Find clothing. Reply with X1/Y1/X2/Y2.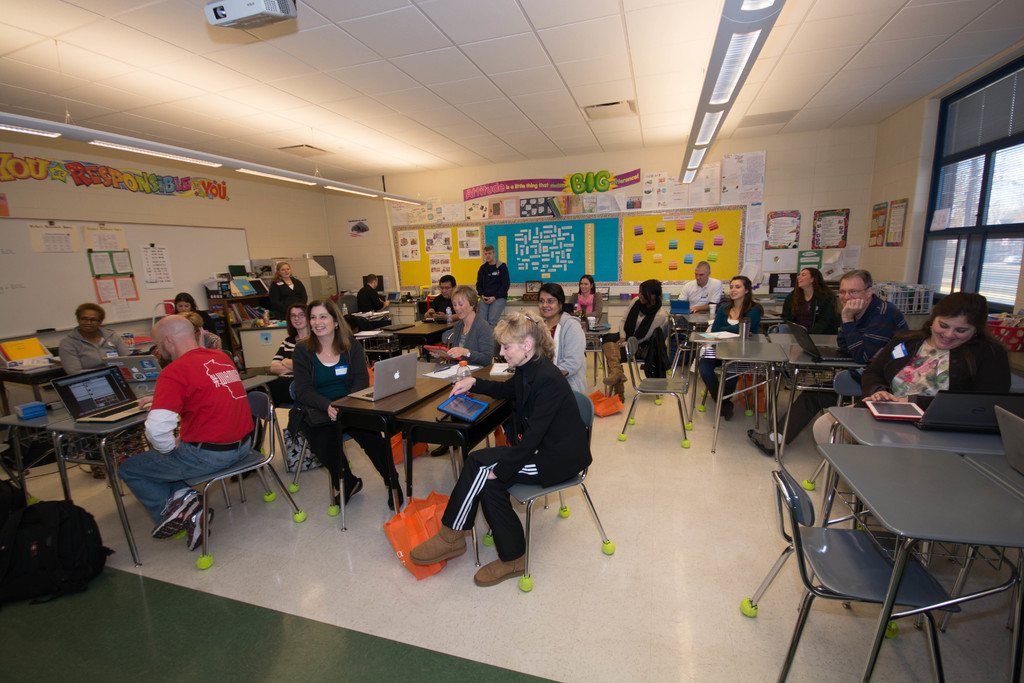
355/284/385/329.
